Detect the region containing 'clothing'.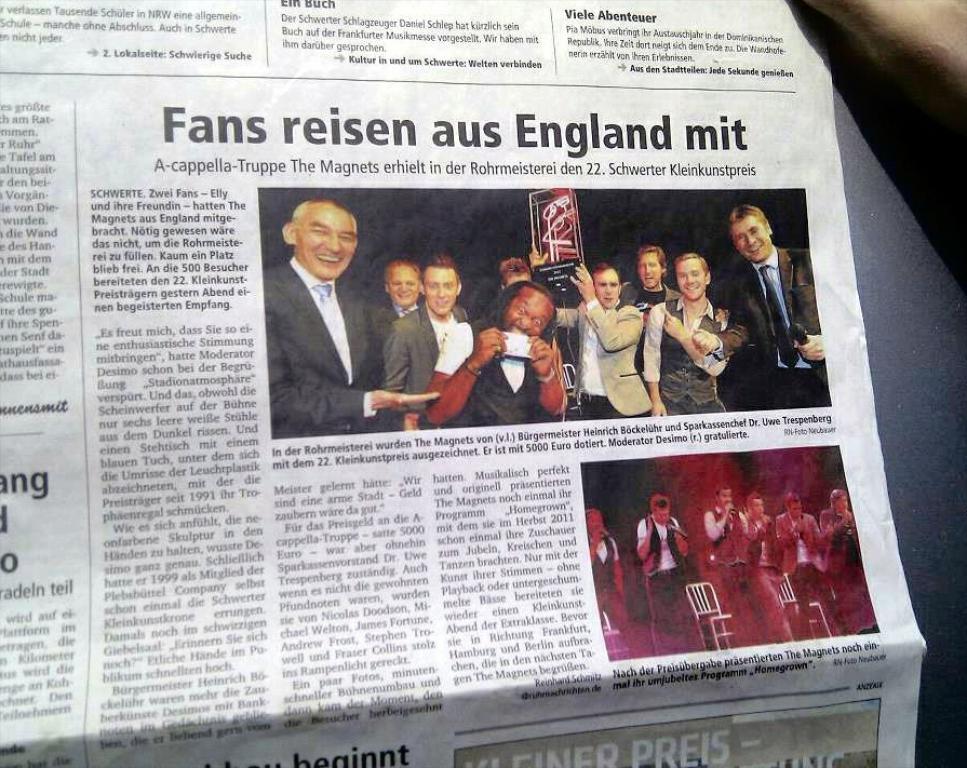
{"x1": 550, "y1": 294, "x2": 652, "y2": 419}.
